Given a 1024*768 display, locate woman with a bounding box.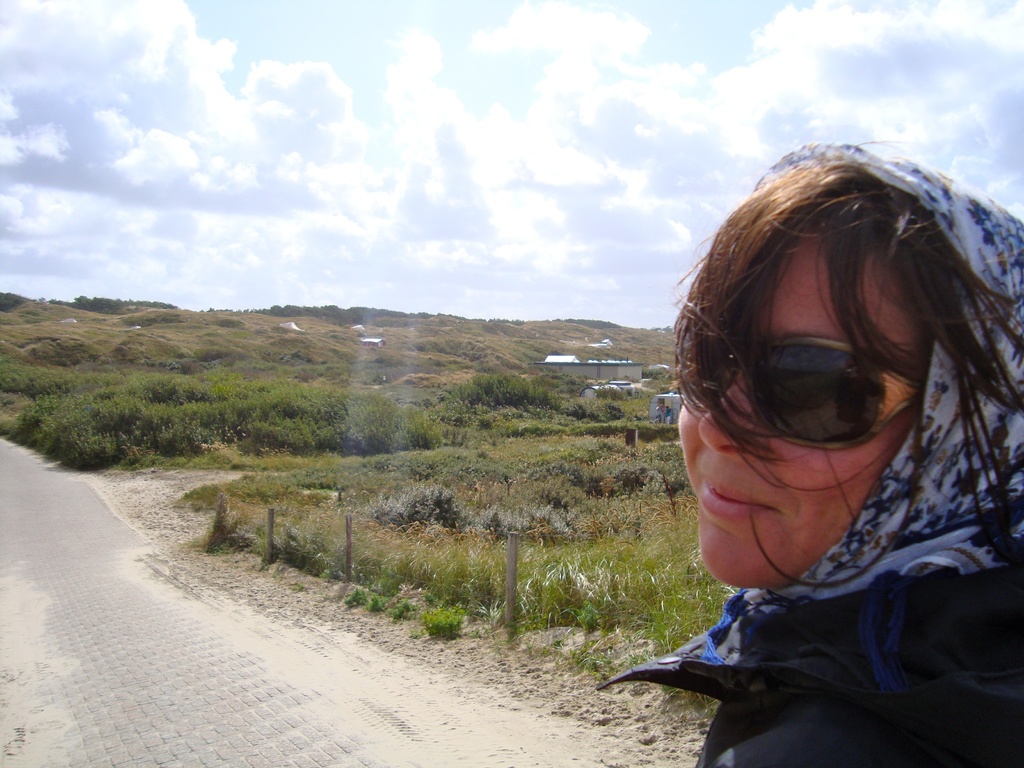
Located: rect(598, 142, 1023, 767).
